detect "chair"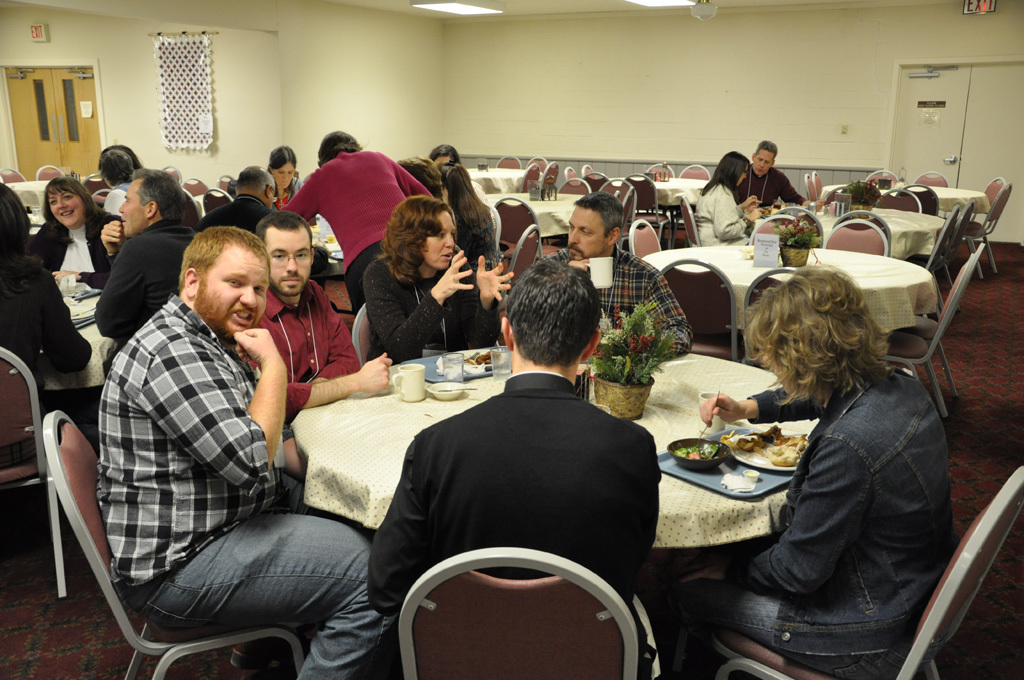
[x1=499, y1=199, x2=536, y2=254]
